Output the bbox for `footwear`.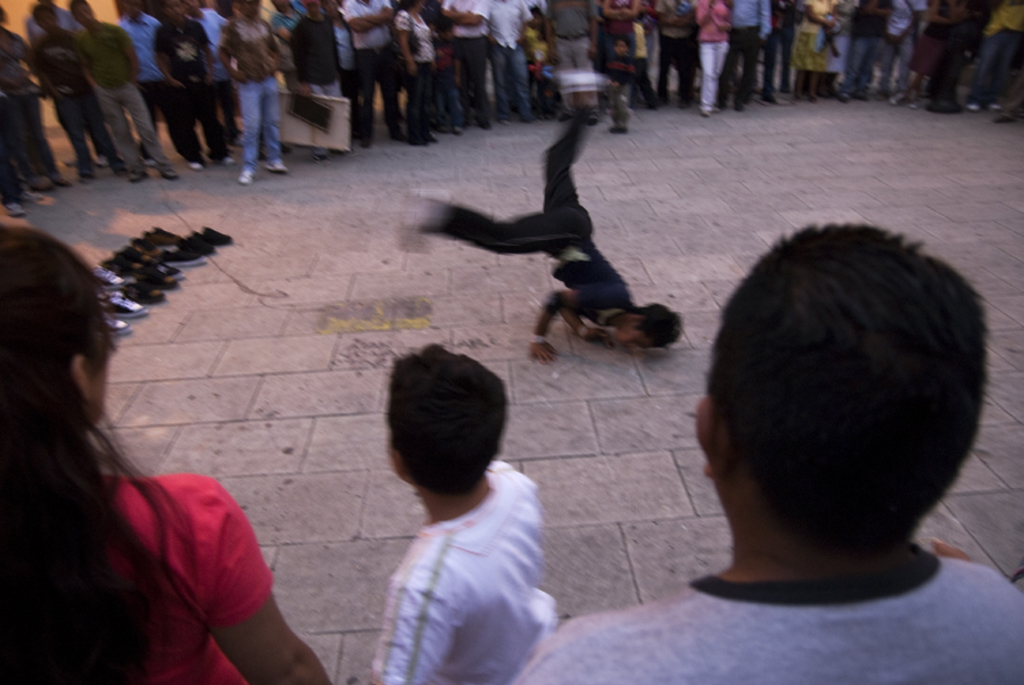
{"left": 7, "top": 191, "right": 18, "bottom": 220}.
